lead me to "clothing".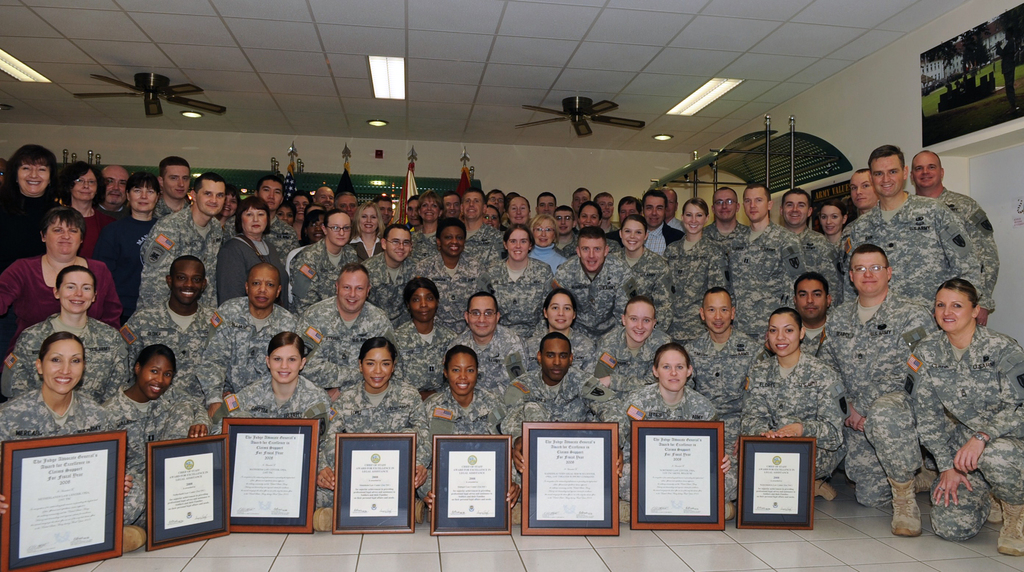
Lead to (left=262, top=209, right=298, bottom=272).
